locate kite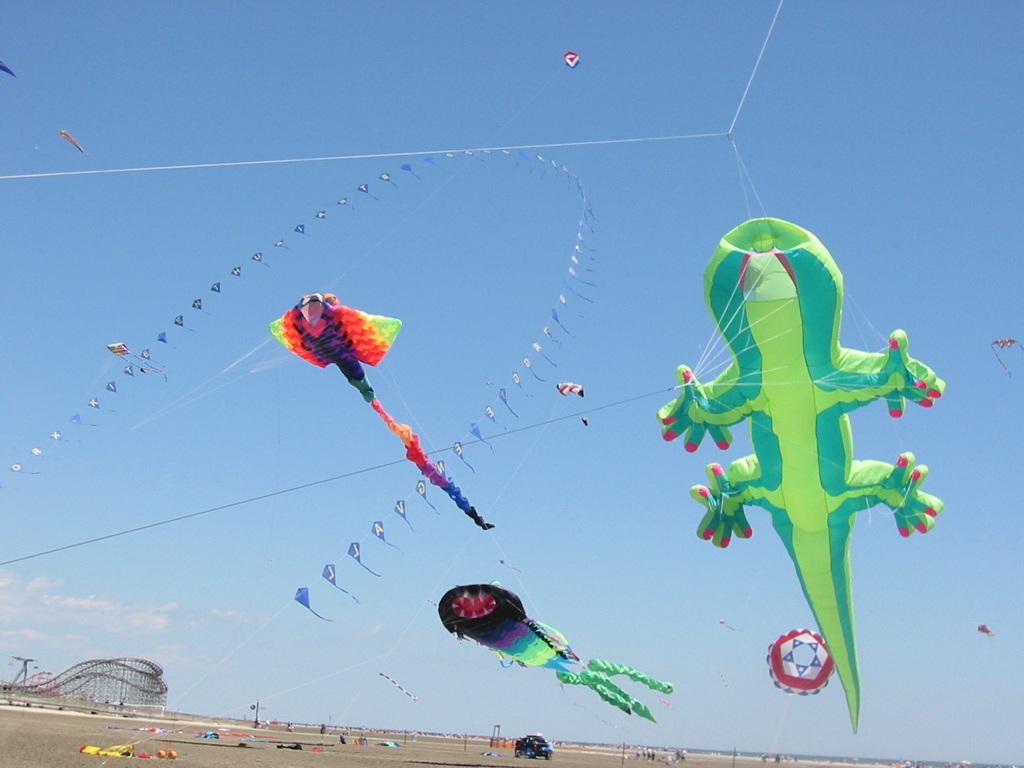
376,170,399,190
